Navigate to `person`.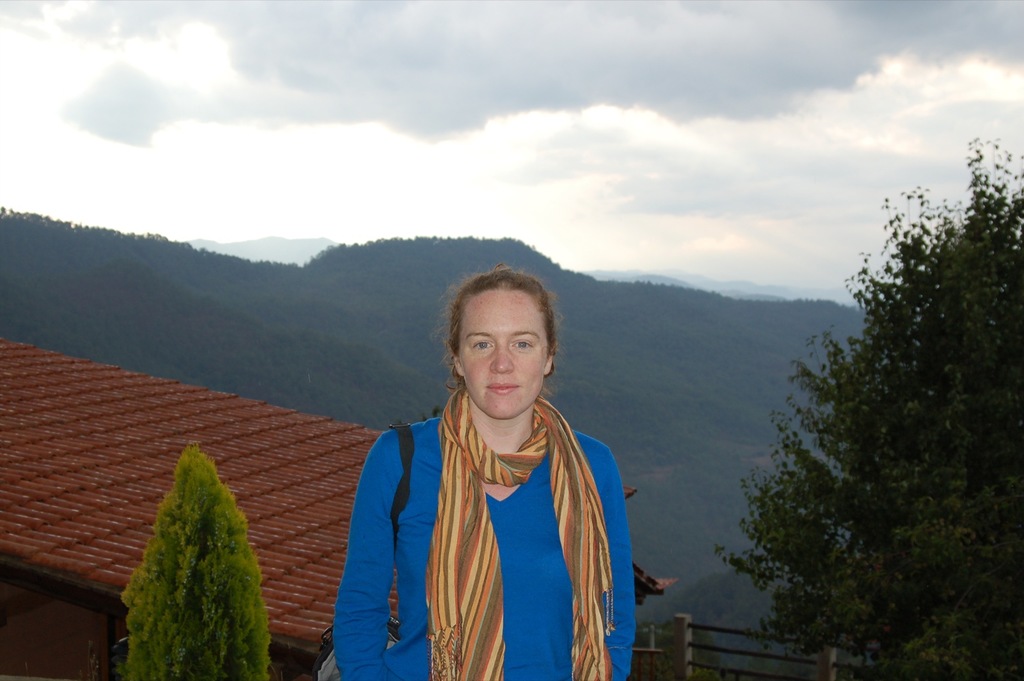
Navigation target: left=335, top=262, right=638, bottom=680.
